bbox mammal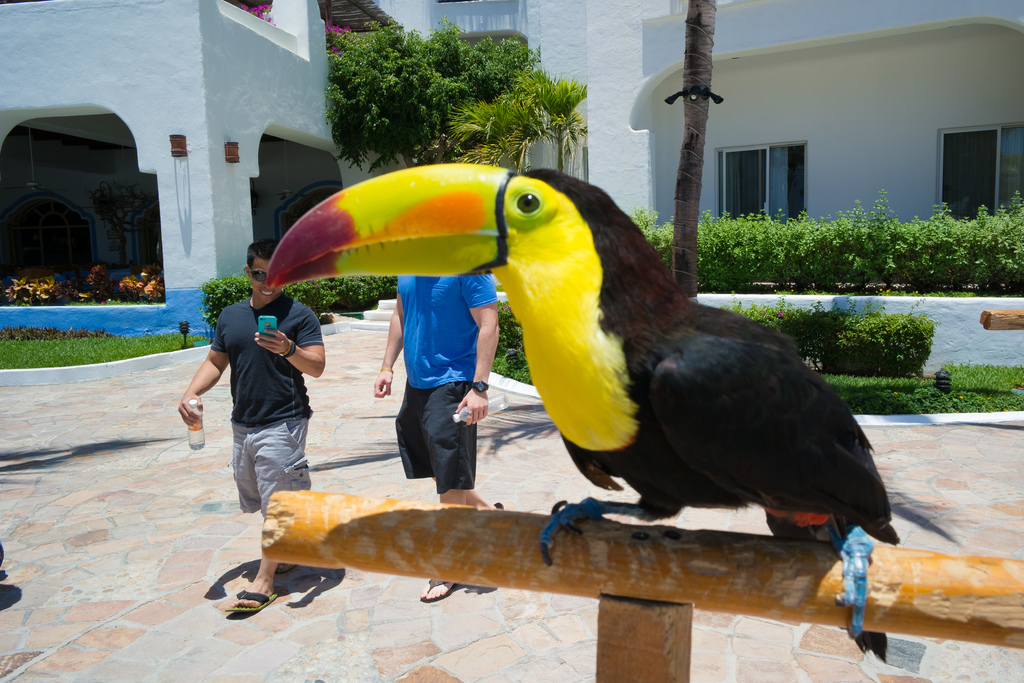
{"left": 175, "top": 239, "right": 326, "bottom": 611}
